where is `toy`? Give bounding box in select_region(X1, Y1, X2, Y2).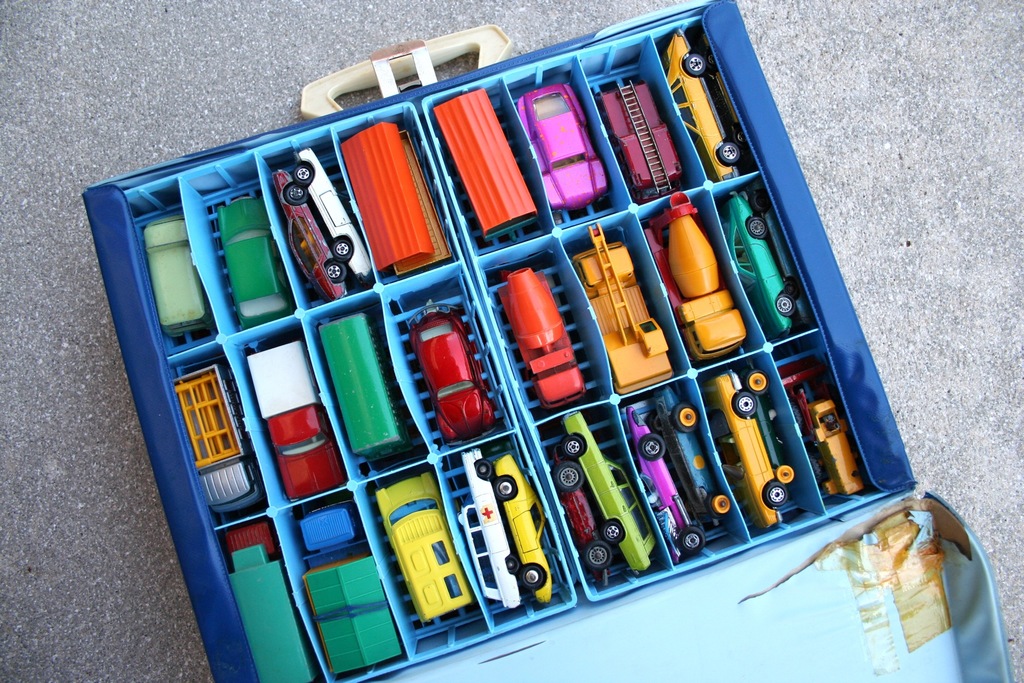
select_region(749, 373, 794, 482).
